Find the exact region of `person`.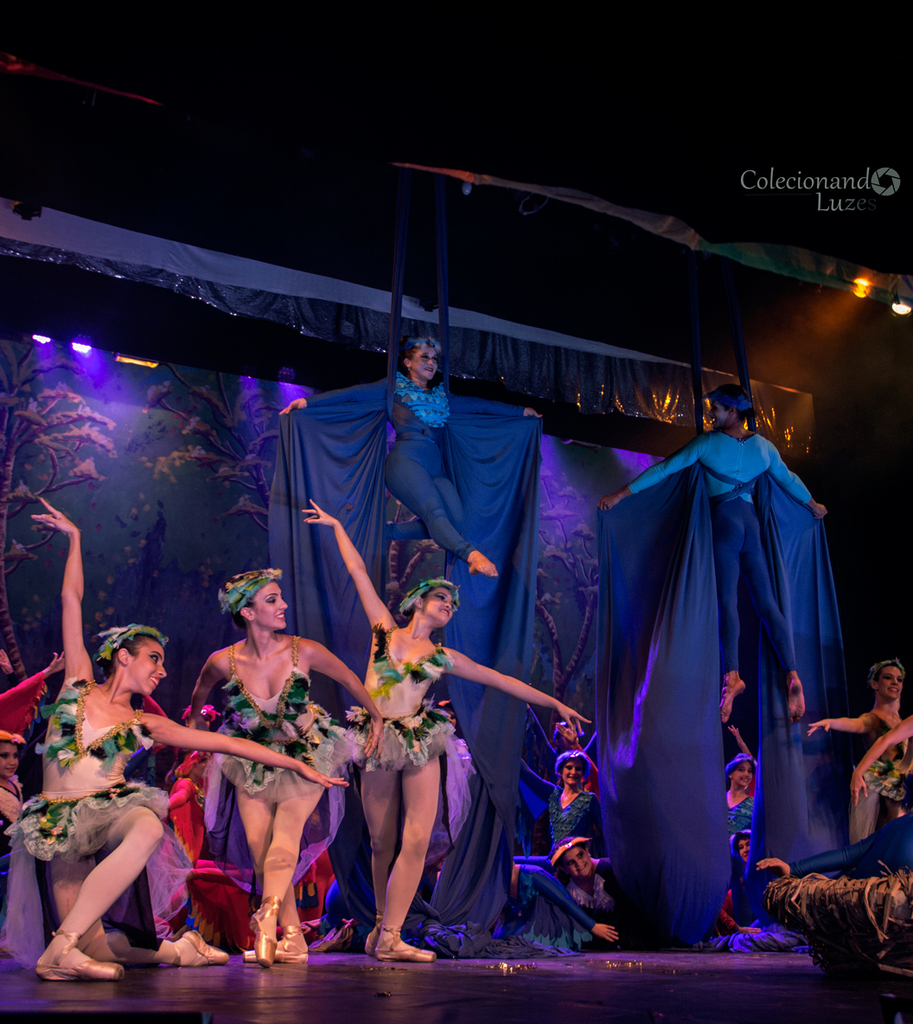
Exact region: crop(297, 494, 582, 957).
